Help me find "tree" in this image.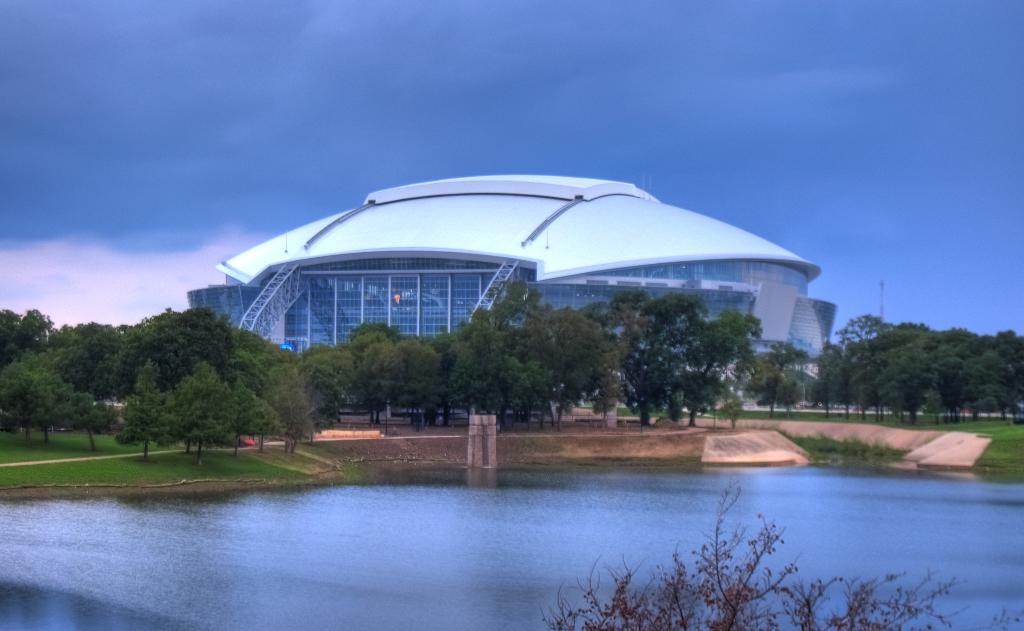
Found it: [109,351,172,462].
